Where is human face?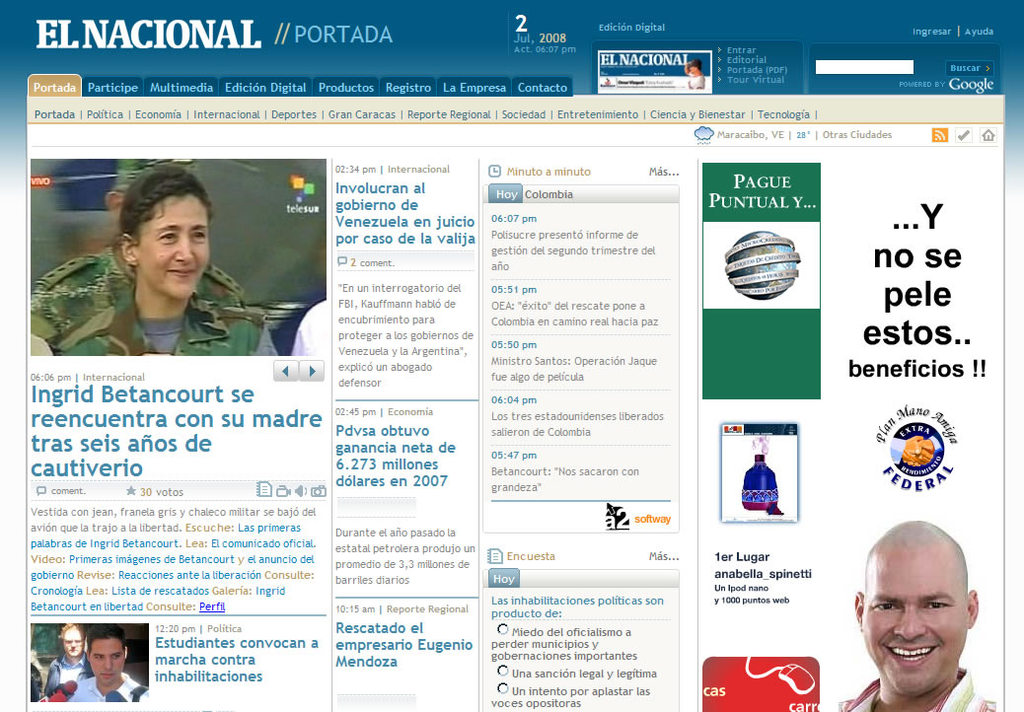
89 640 129 688.
